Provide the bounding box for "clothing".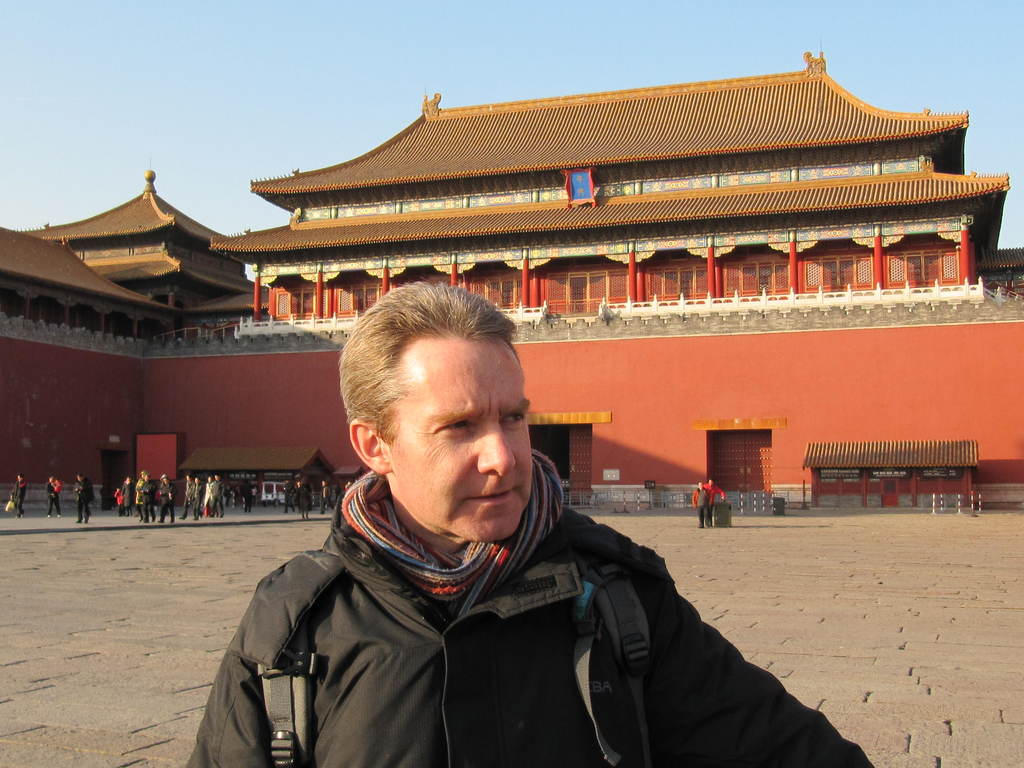
box(10, 479, 29, 519).
